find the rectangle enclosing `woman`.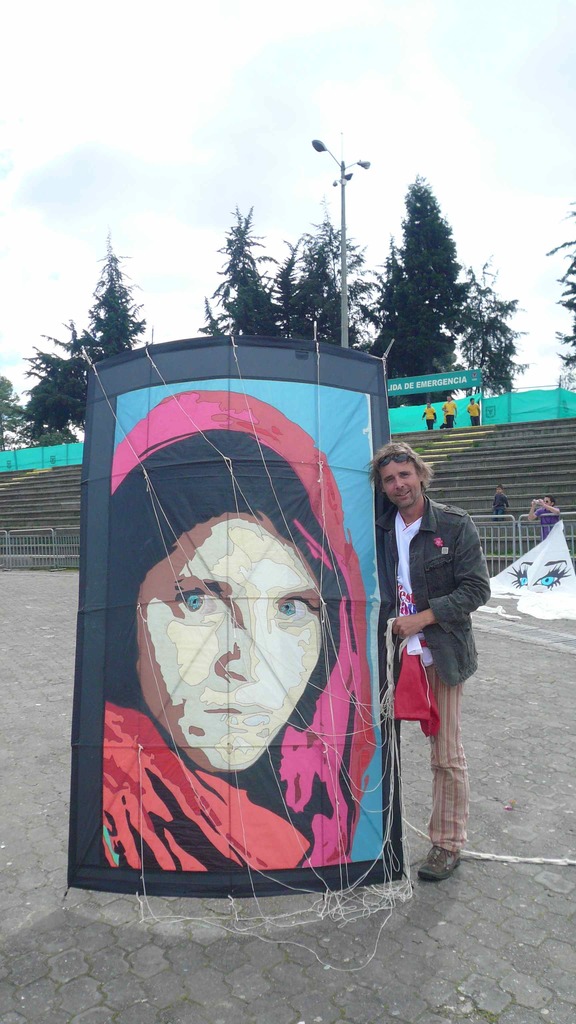
(92,384,383,882).
